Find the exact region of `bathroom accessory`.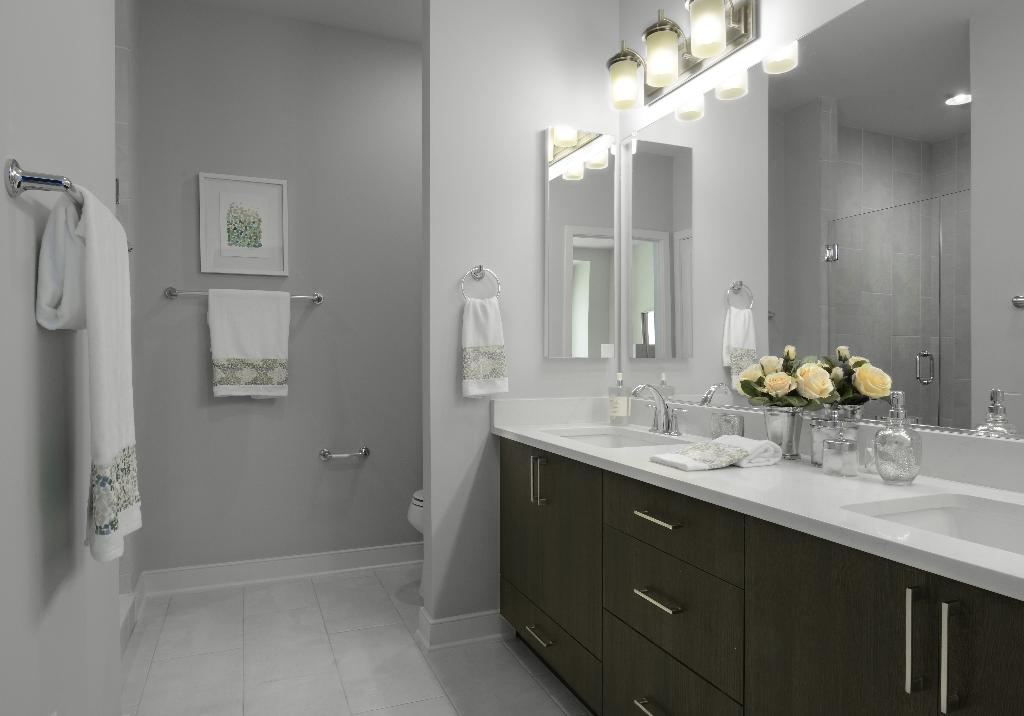
Exact region: (541,135,618,363).
